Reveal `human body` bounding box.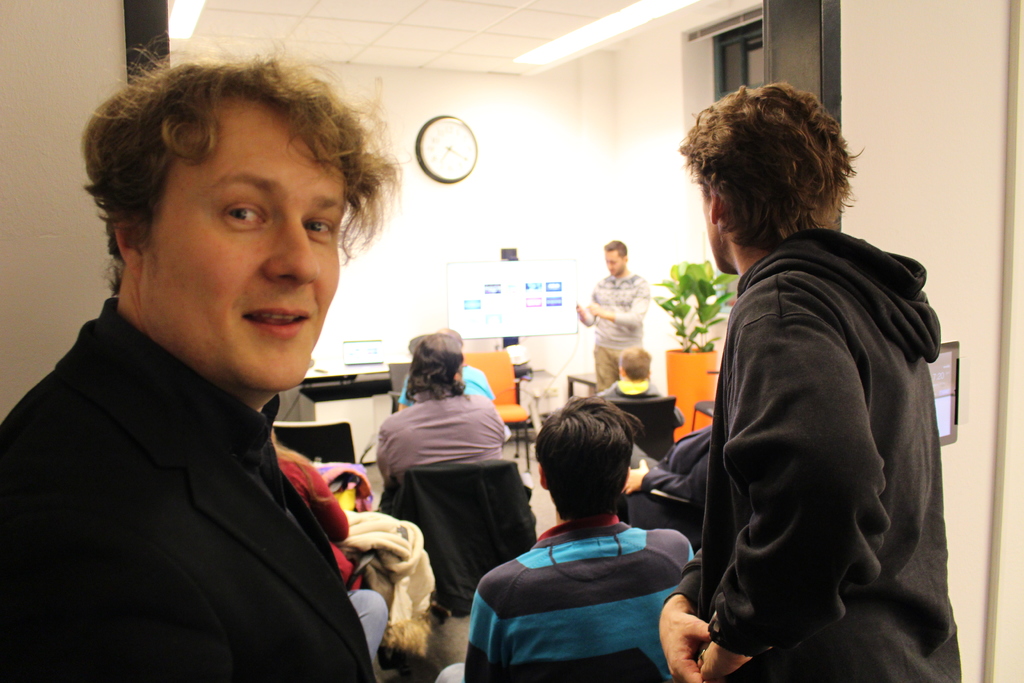
Revealed: (0, 34, 405, 680).
